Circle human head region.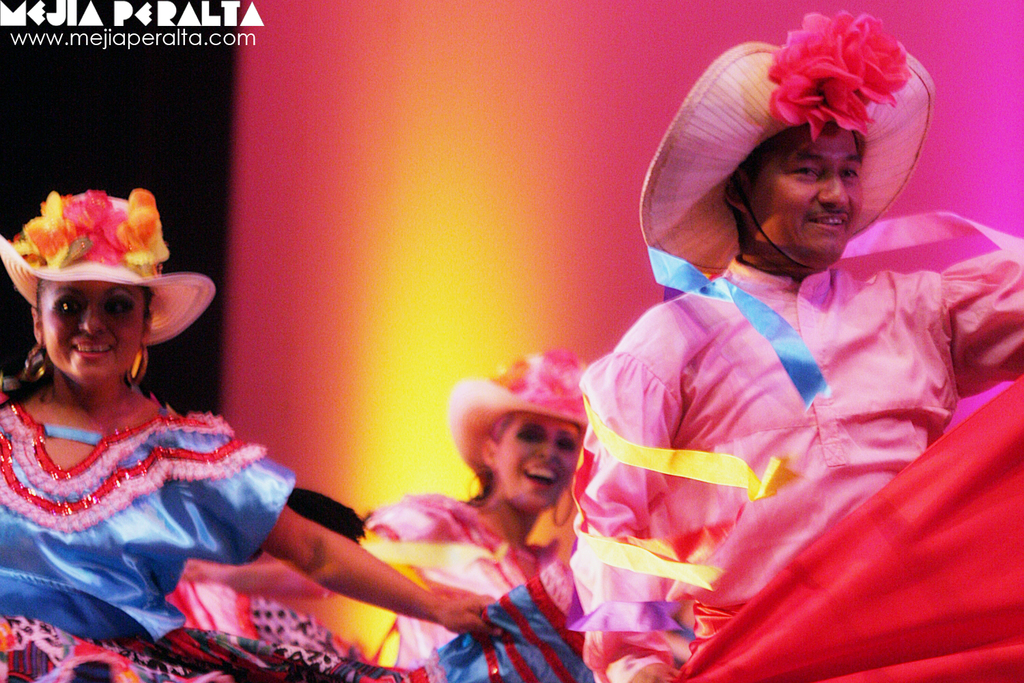
Region: 479:409:582:514.
